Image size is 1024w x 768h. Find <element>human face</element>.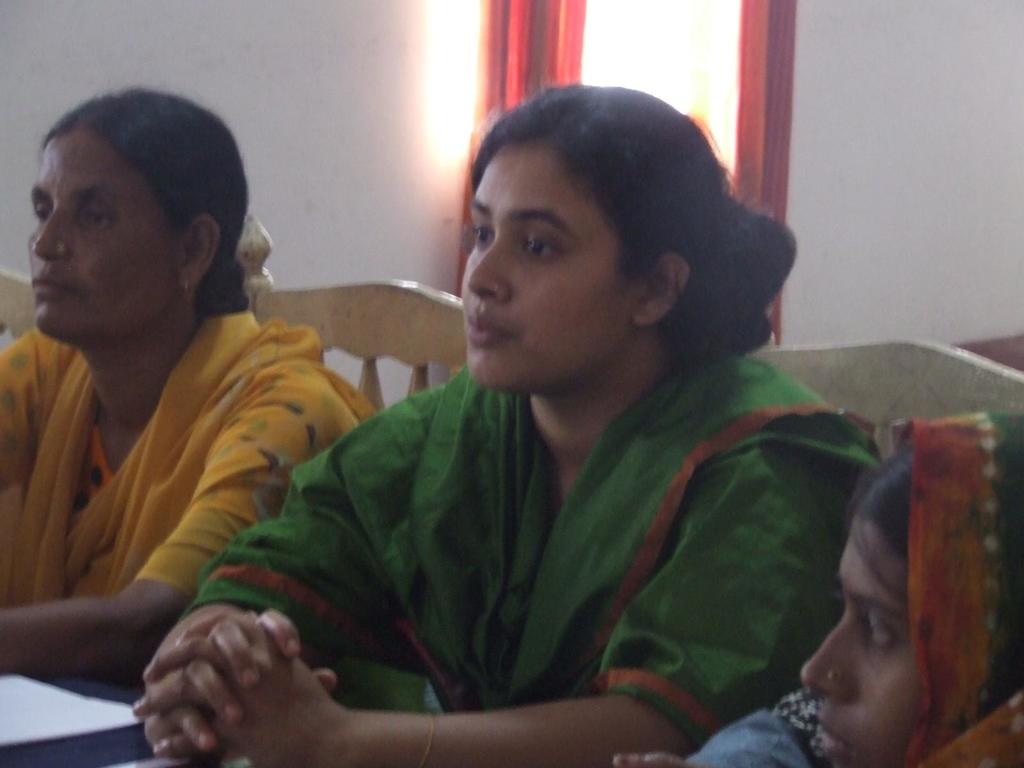
box(458, 140, 645, 388).
